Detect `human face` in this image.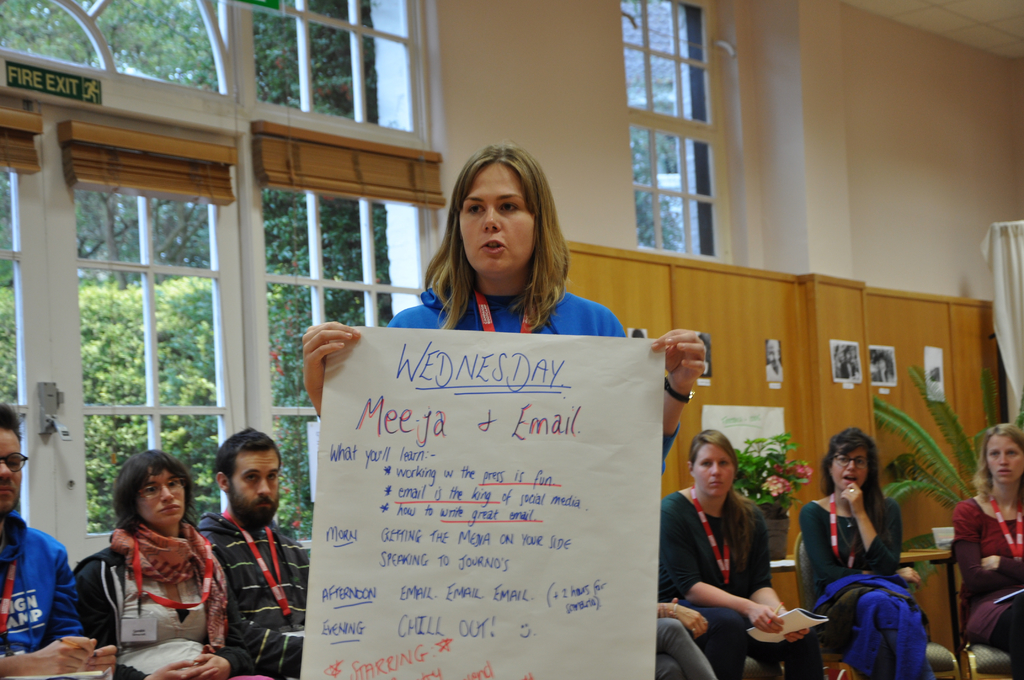
Detection: select_region(136, 475, 187, 524).
